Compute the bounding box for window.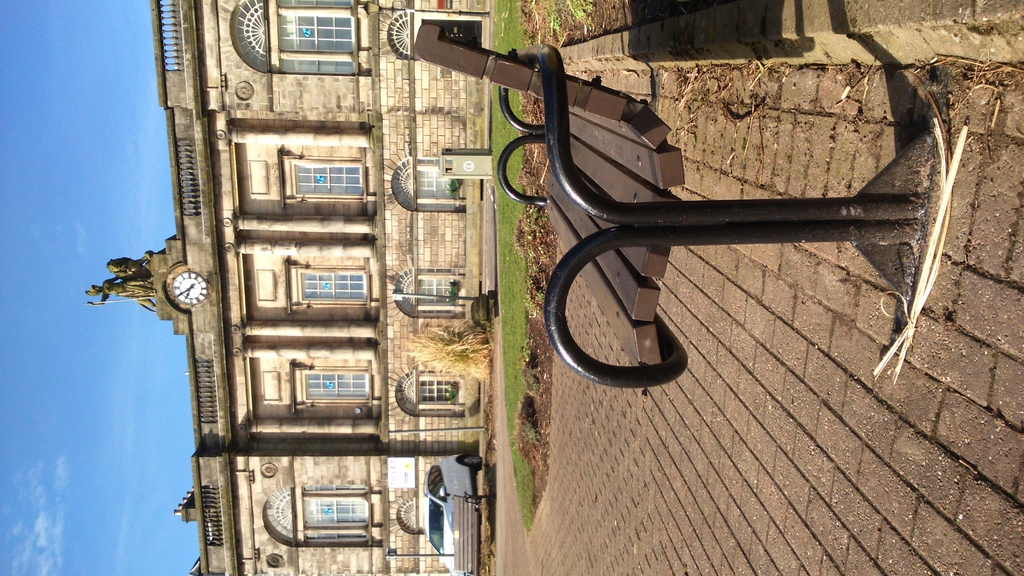
<bbox>383, 12, 484, 65</bbox>.
